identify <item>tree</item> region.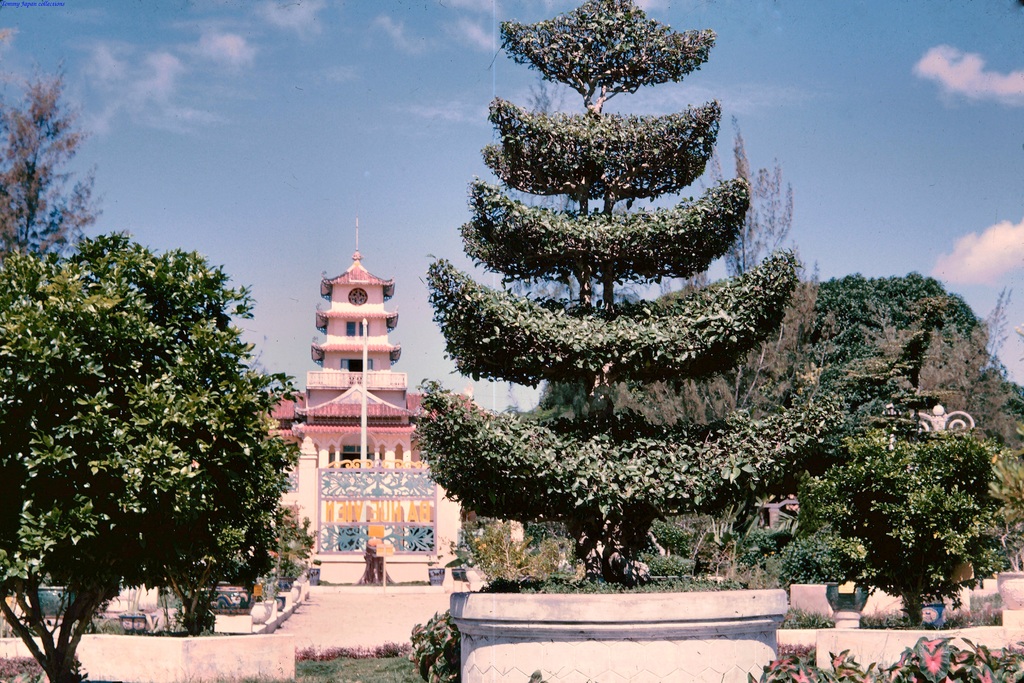
Region: detection(523, 269, 1023, 564).
